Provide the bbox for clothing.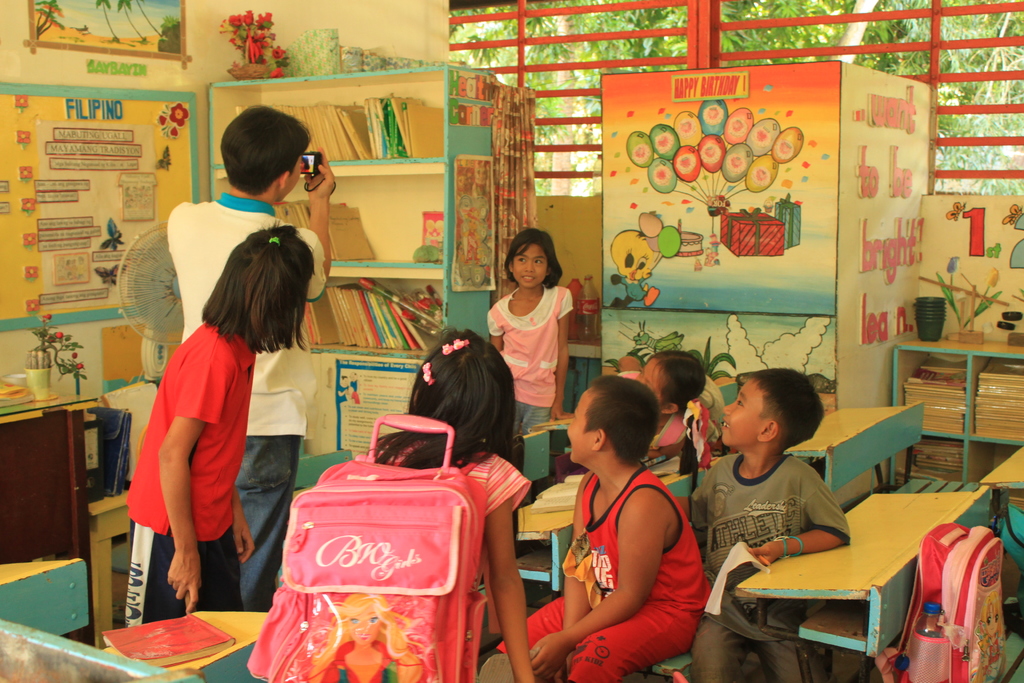
bbox=(161, 193, 319, 439).
